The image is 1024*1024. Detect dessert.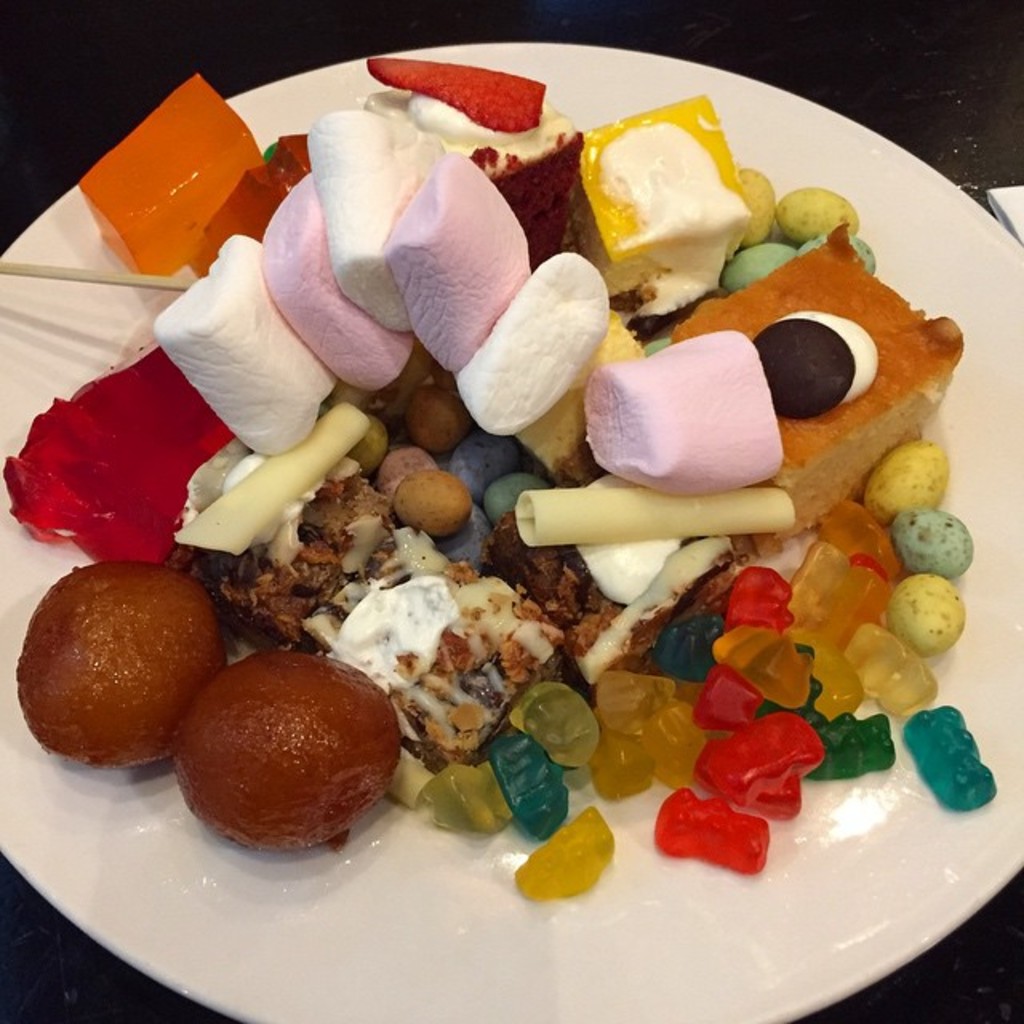
Detection: x1=677, y1=237, x2=938, y2=522.
